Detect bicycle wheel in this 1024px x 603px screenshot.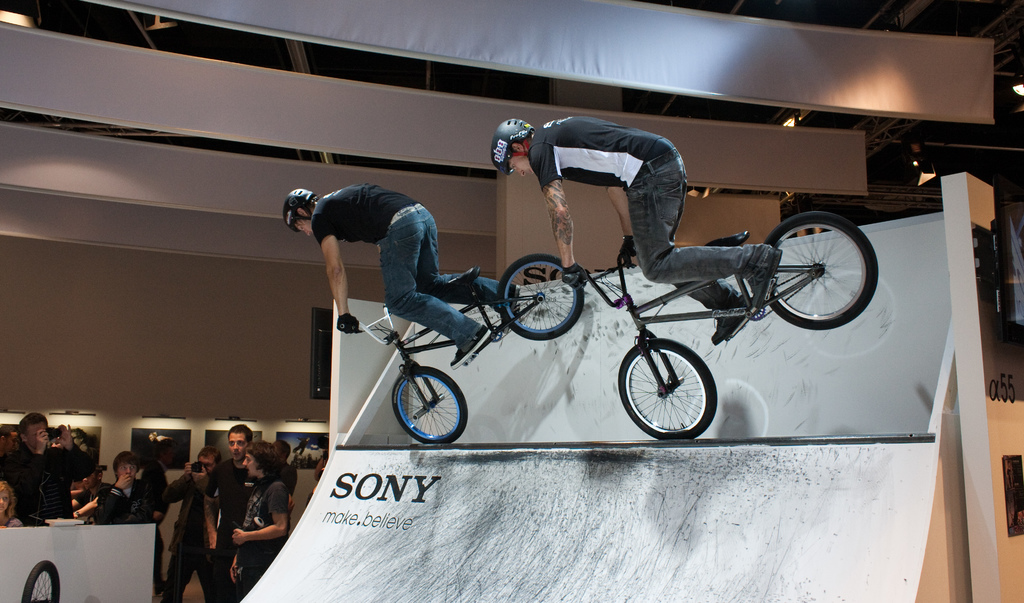
Detection: [391,365,467,448].
